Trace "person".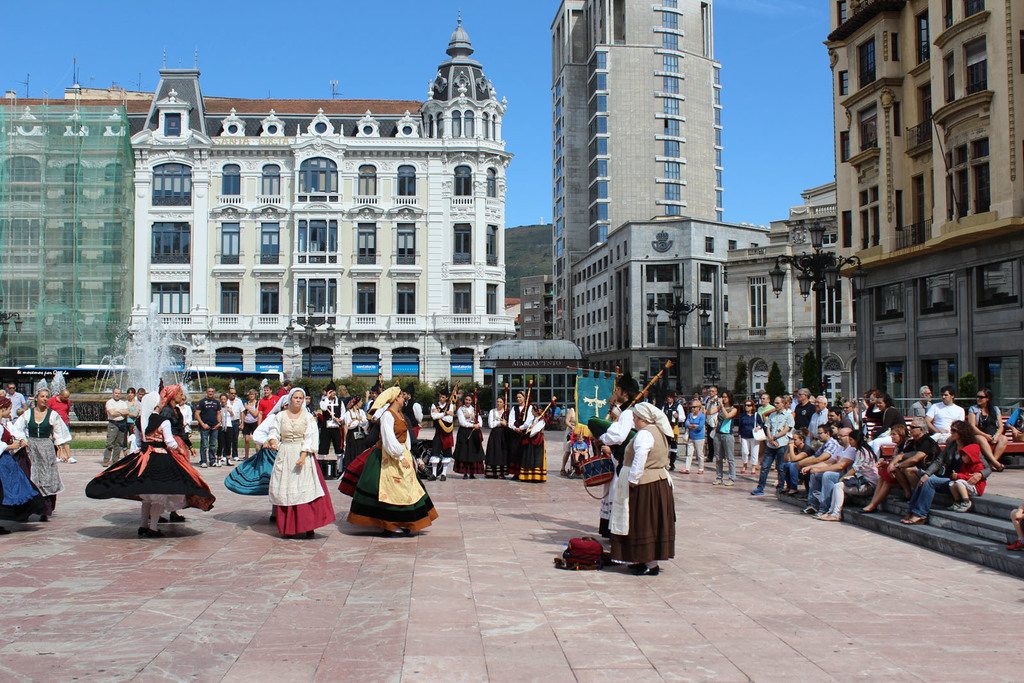
Traced to select_region(455, 396, 481, 477).
